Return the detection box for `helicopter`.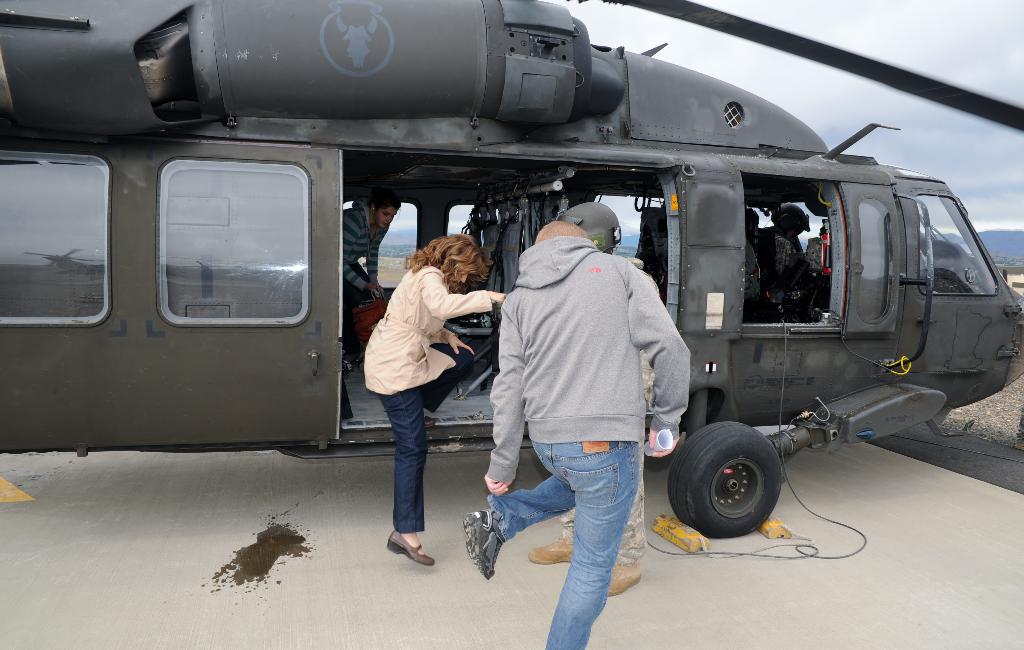
x1=26 y1=0 x2=1023 y2=516.
